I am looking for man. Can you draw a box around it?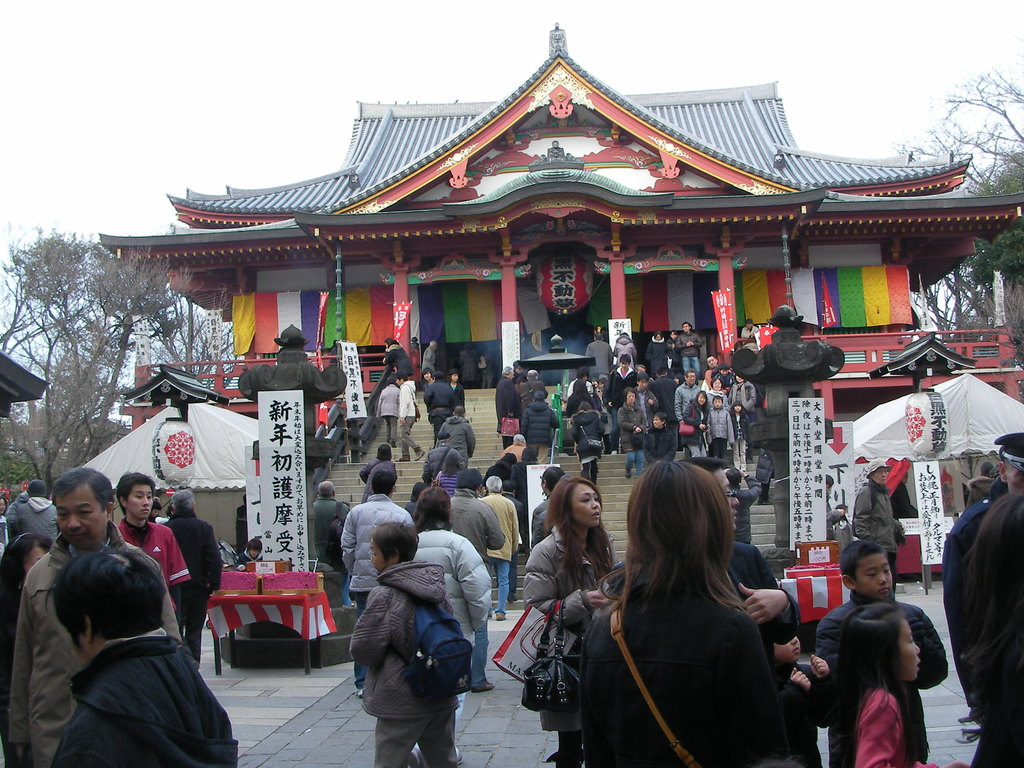
Sure, the bounding box is region(819, 541, 949, 759).
